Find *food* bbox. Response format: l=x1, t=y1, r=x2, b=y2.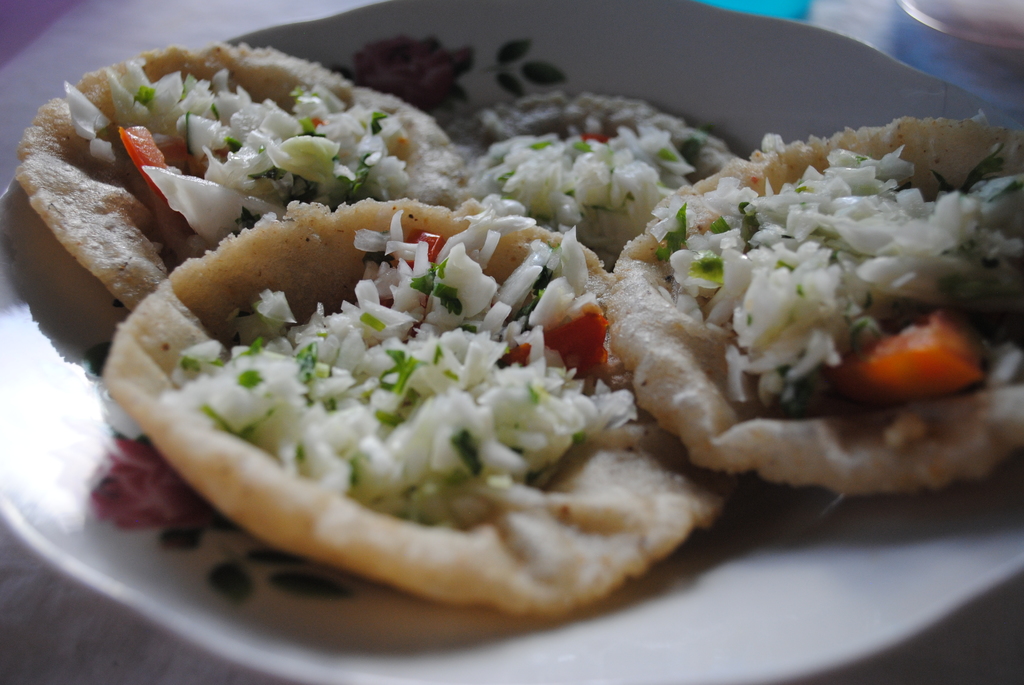
l=15, t=45, r=475, b=321.
